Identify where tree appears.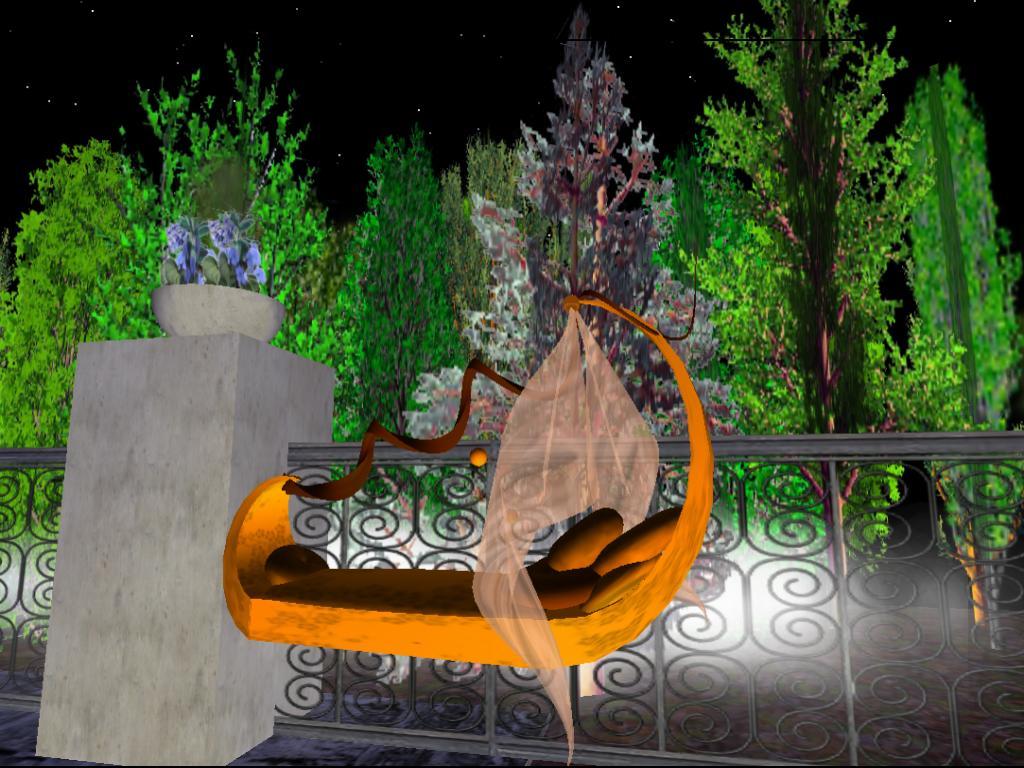
Appears at [x1=0, y1=133, x2=164, y2=565].
